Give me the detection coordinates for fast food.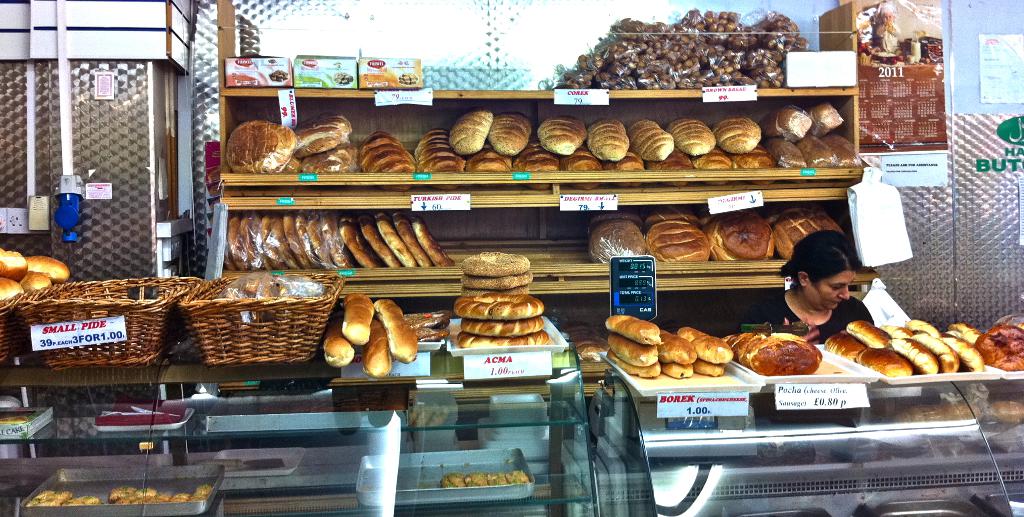
(737, 328, 825, 381).
